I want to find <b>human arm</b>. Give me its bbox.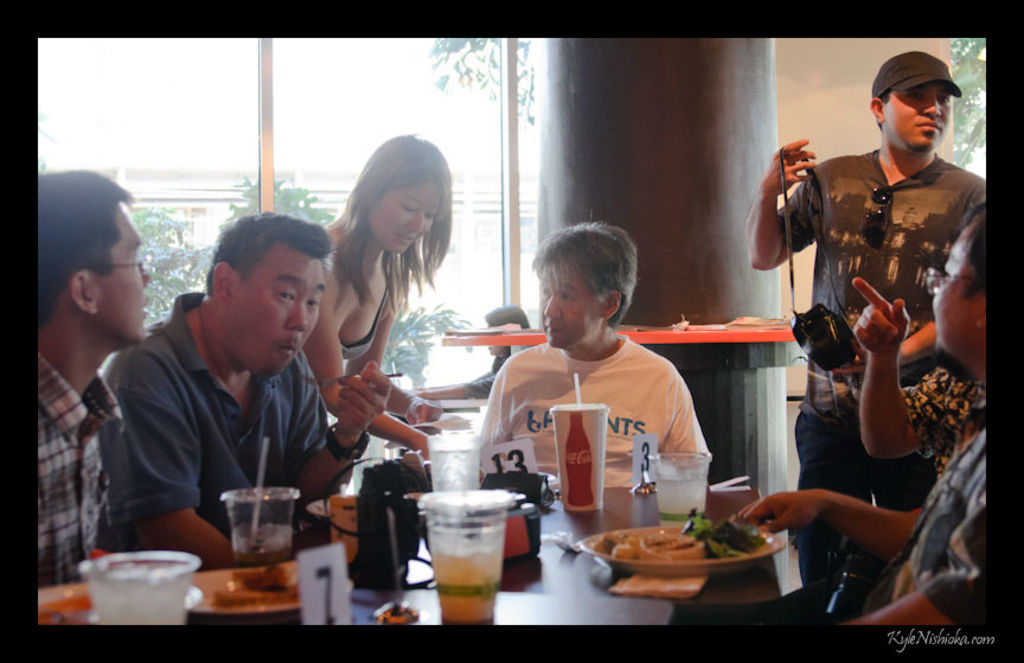
<box>734,483,920,552</box>.
